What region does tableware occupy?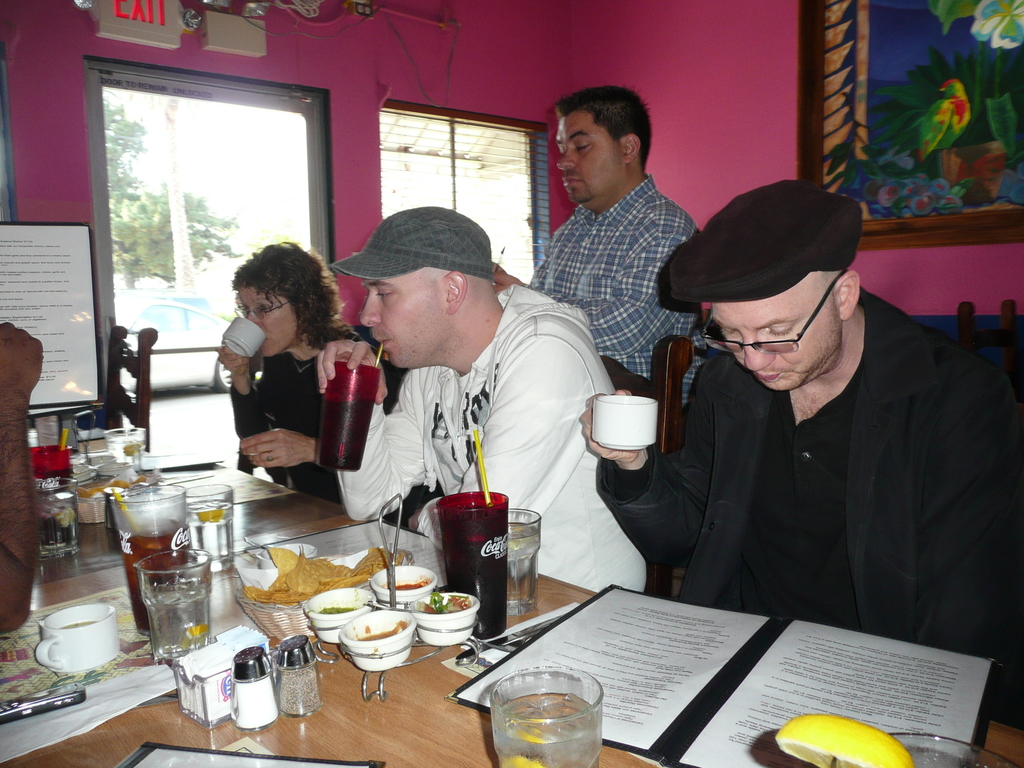
l=33, t=479, r=79, b=564.
